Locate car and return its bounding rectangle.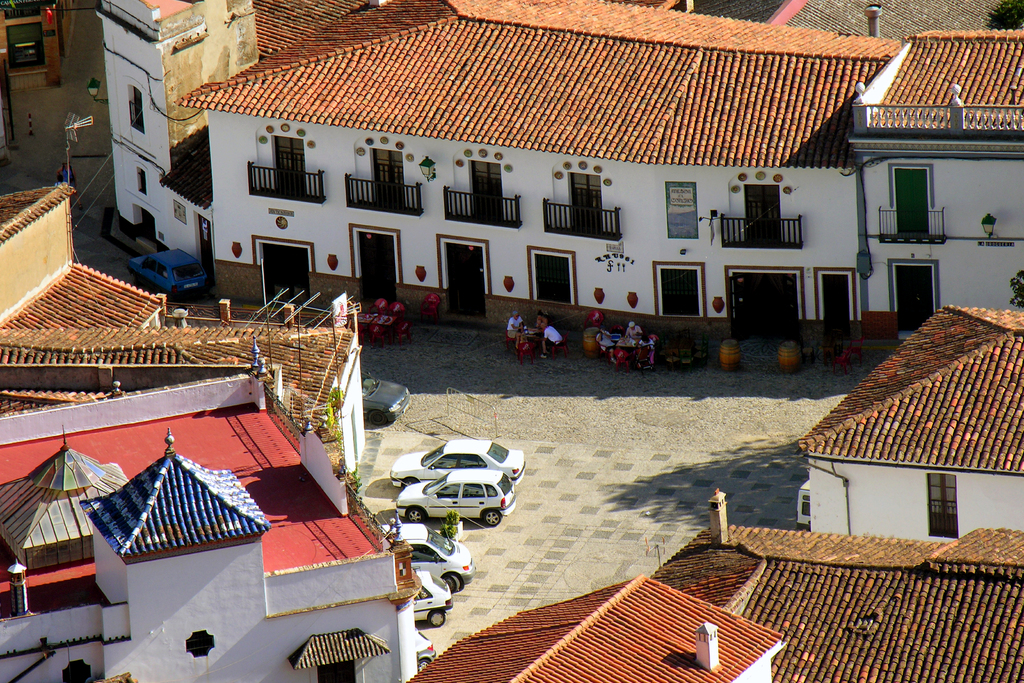
{"left": 125, "top": 246, "right": 212, "bottom": 305}.
